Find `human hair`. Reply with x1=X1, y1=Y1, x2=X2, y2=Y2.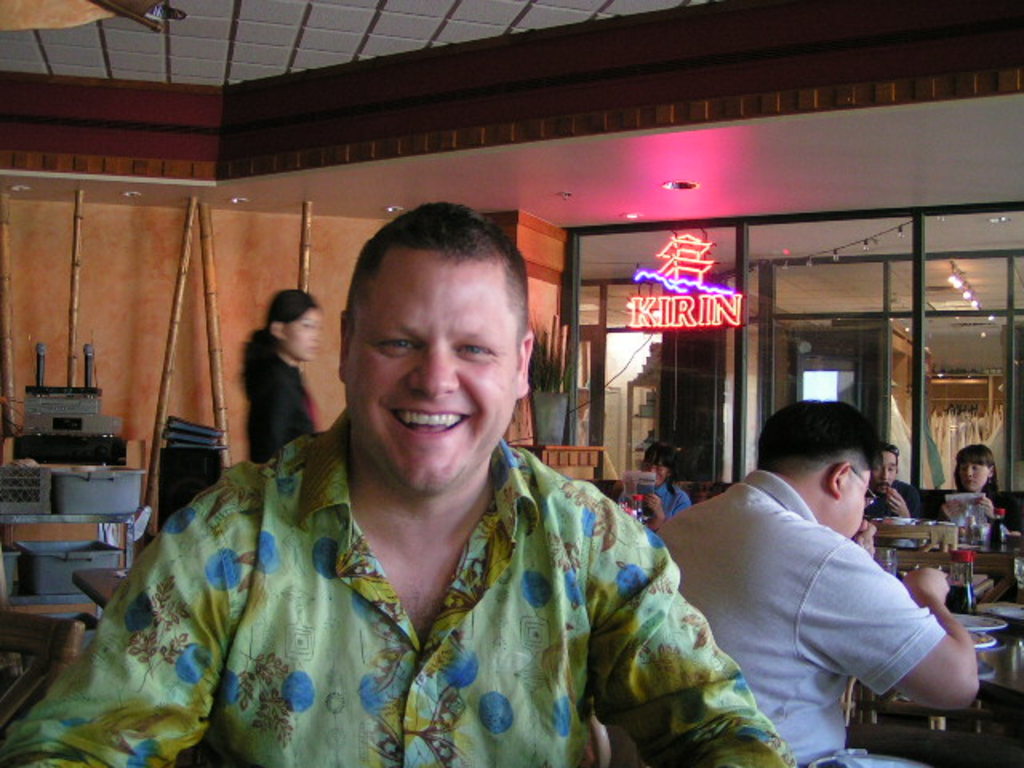
x1=645, y1=442, x2=680, y2=502.
